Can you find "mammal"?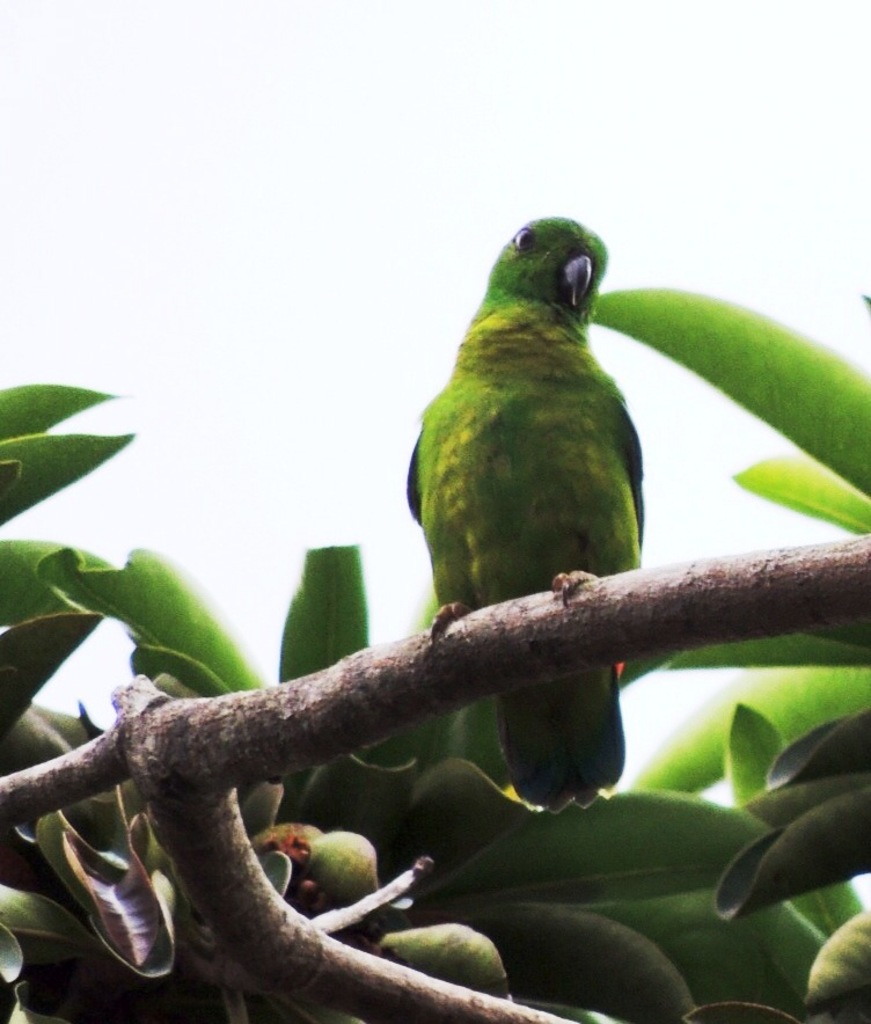
Yes, bounding box: bbox=(403, 210, 643, 817).
